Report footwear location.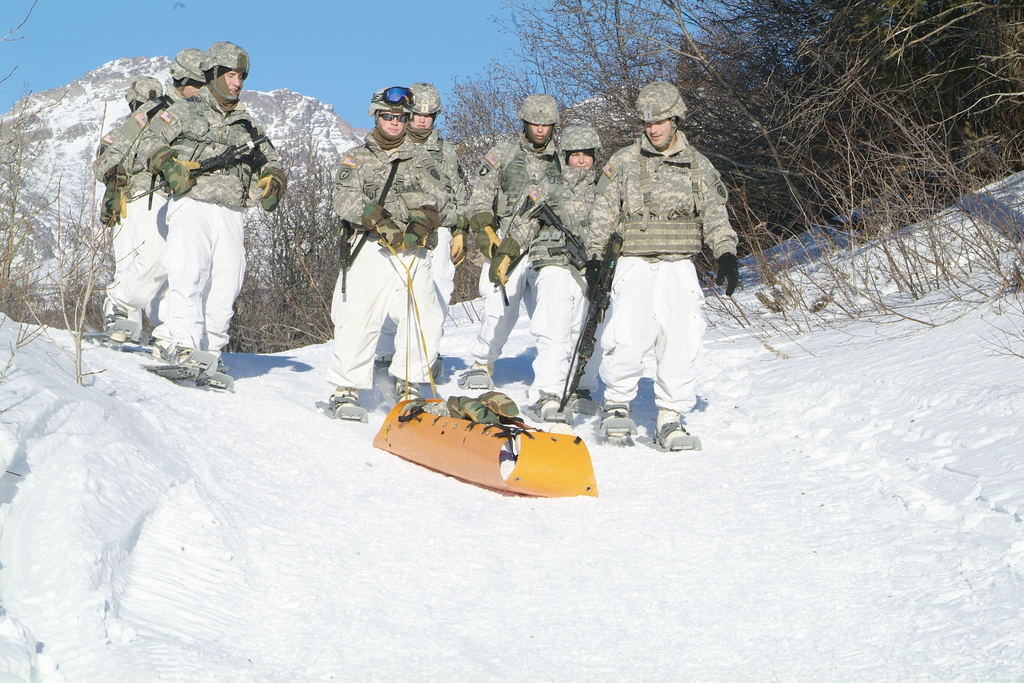
Report: (x1=652, y1=424, x2=699, y2=451).
